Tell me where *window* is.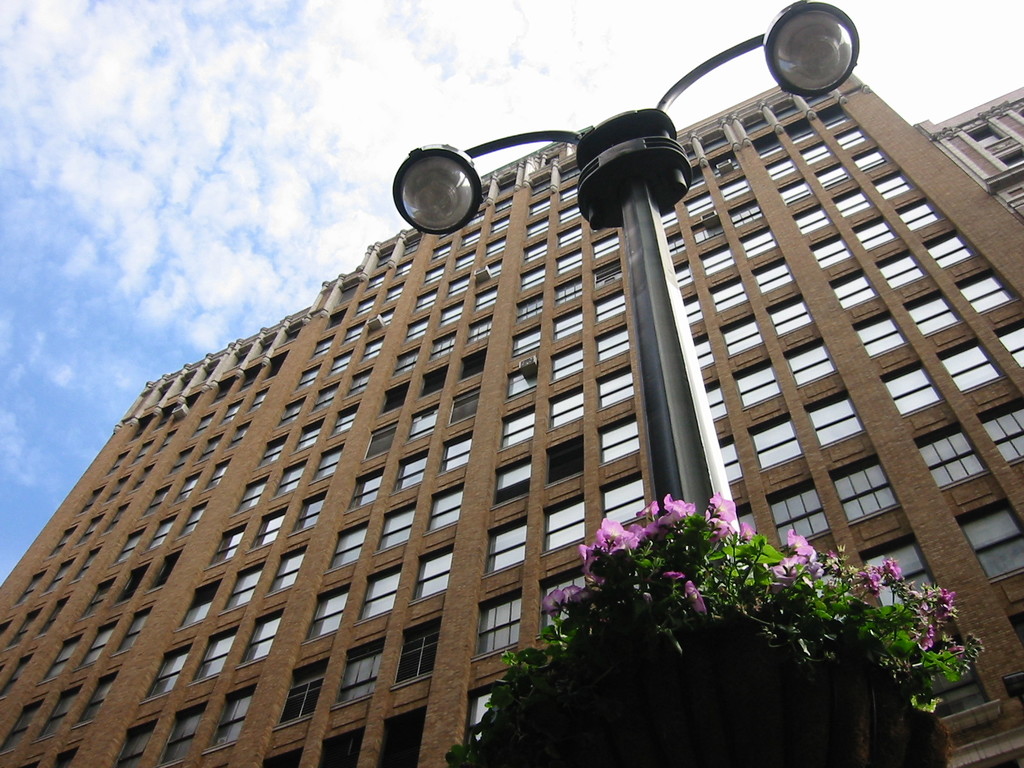
*window* is at 600/409/639/465.
